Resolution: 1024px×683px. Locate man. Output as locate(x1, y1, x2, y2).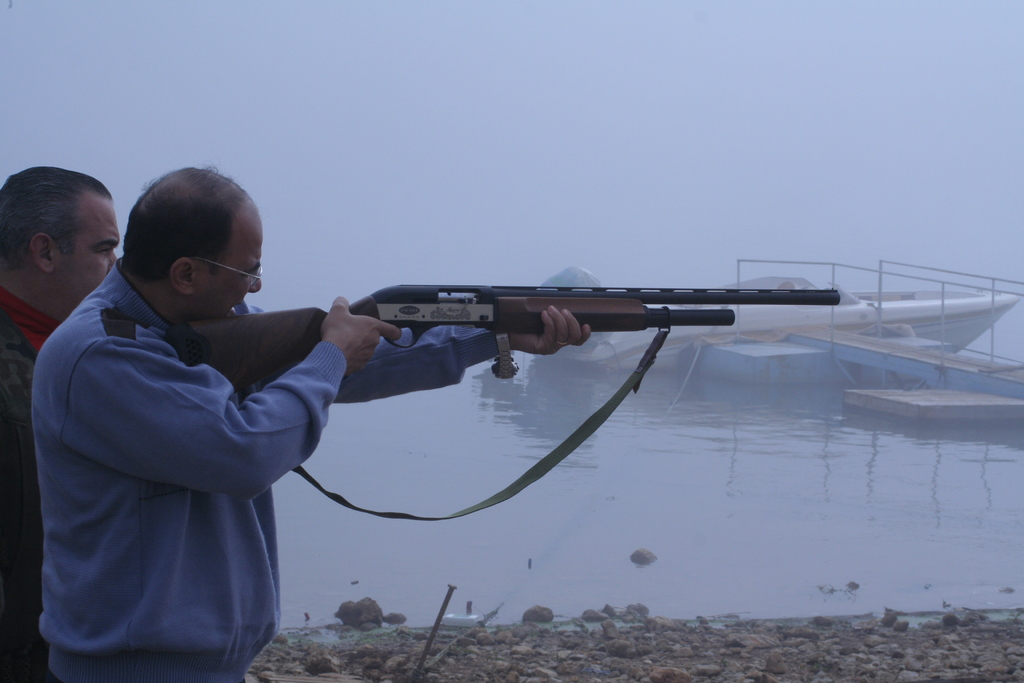
locate(0, 163, 269, 682).
